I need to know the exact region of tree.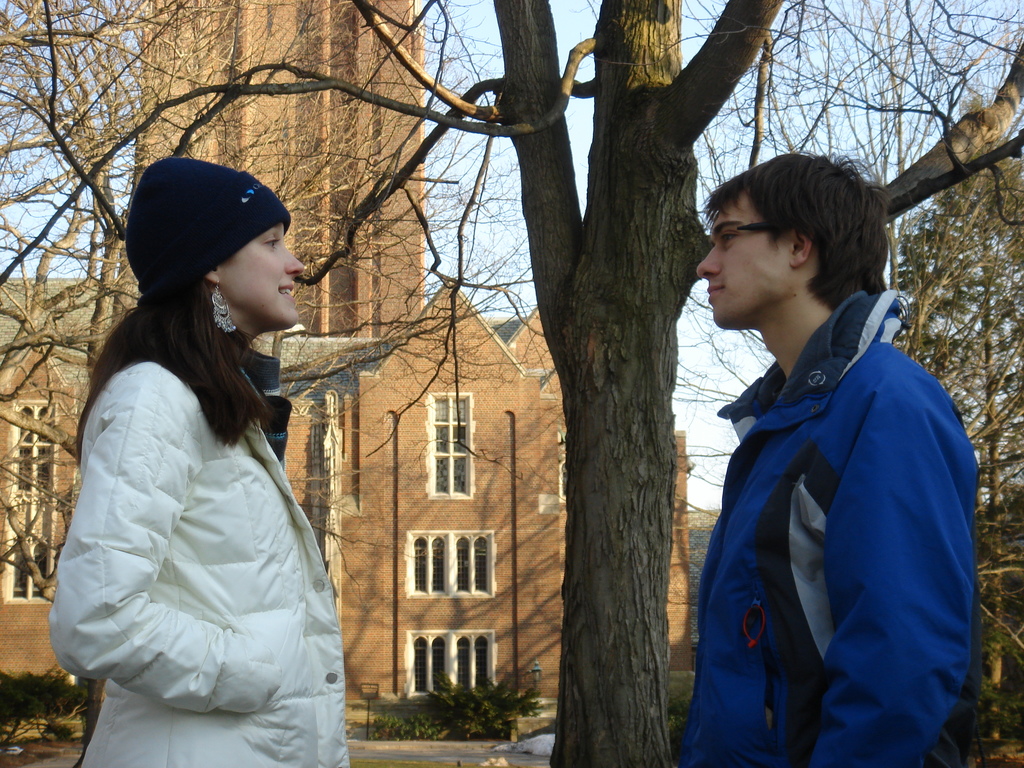
Region: x1=0 y1=1 x2=358 y2=745.
